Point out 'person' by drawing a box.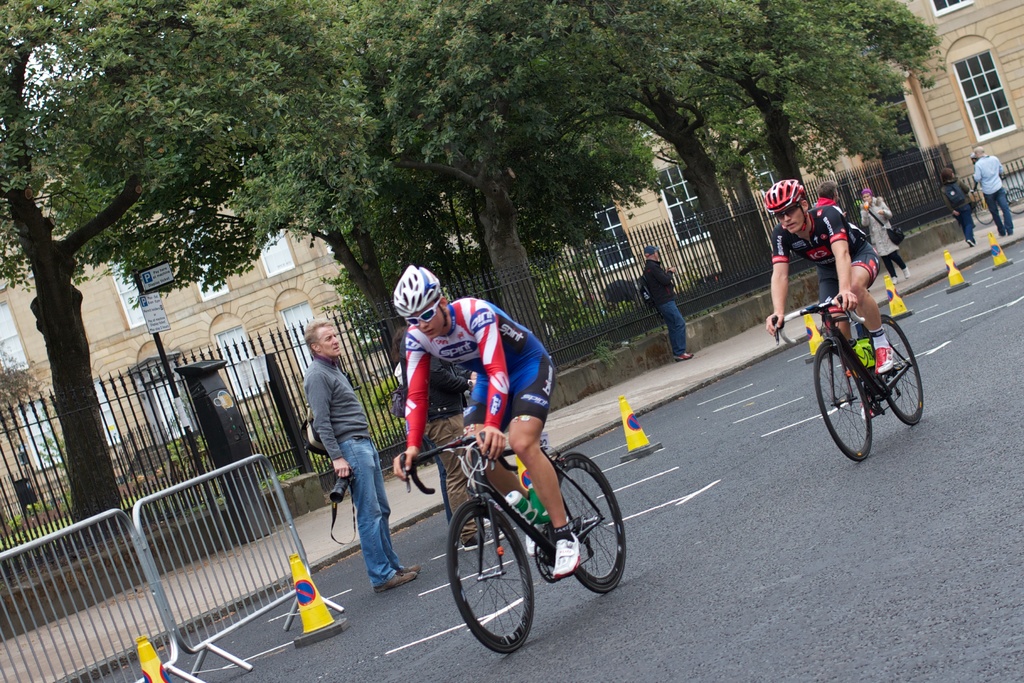
<bbox>640, 244, 690, 355</bbox>.
